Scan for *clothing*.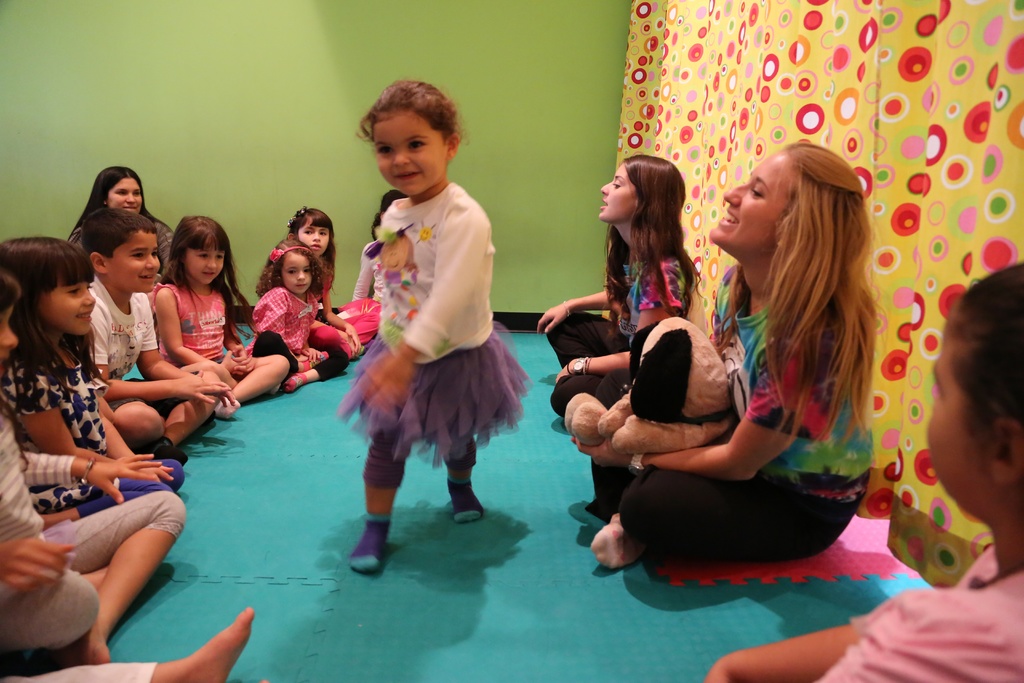
Scan result: {"left": 314, "top": 286, "right": 383, "bottom": 359}.
